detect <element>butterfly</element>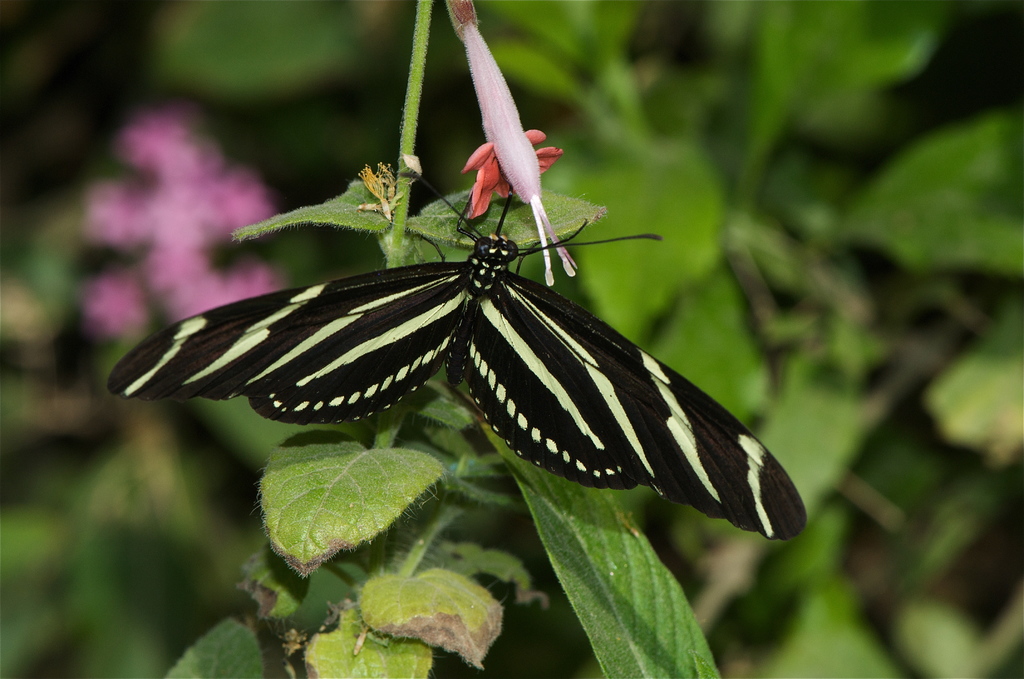
(140, 150, 804, 523)
